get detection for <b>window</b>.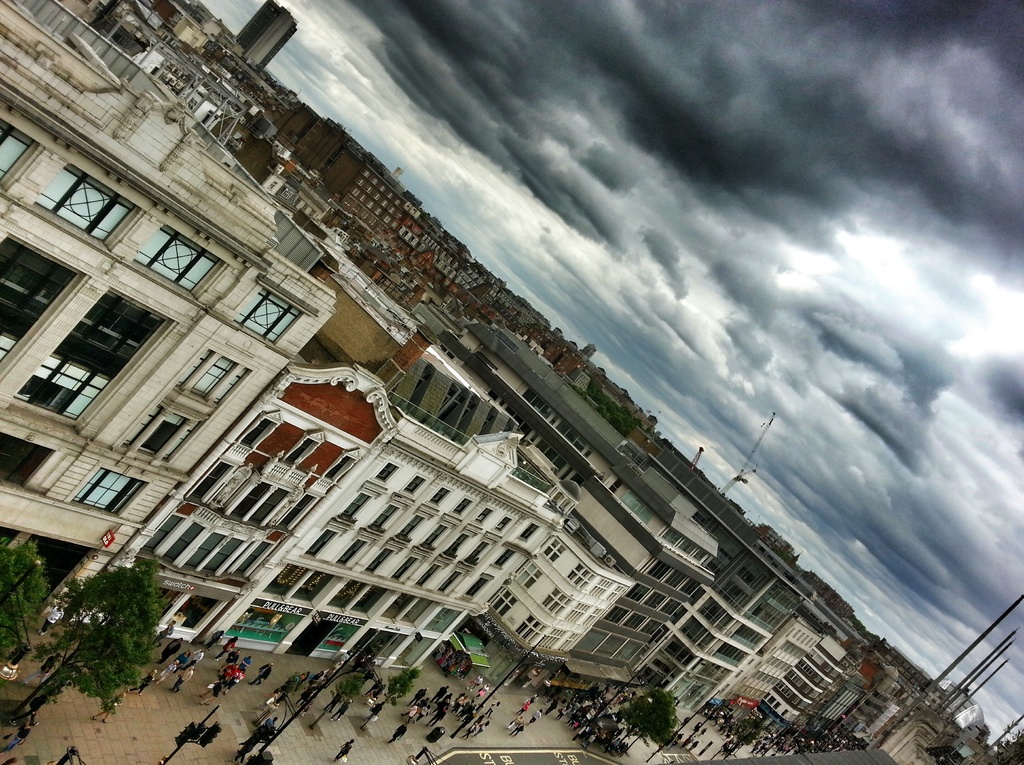
Detection: [186,456,229,497].
